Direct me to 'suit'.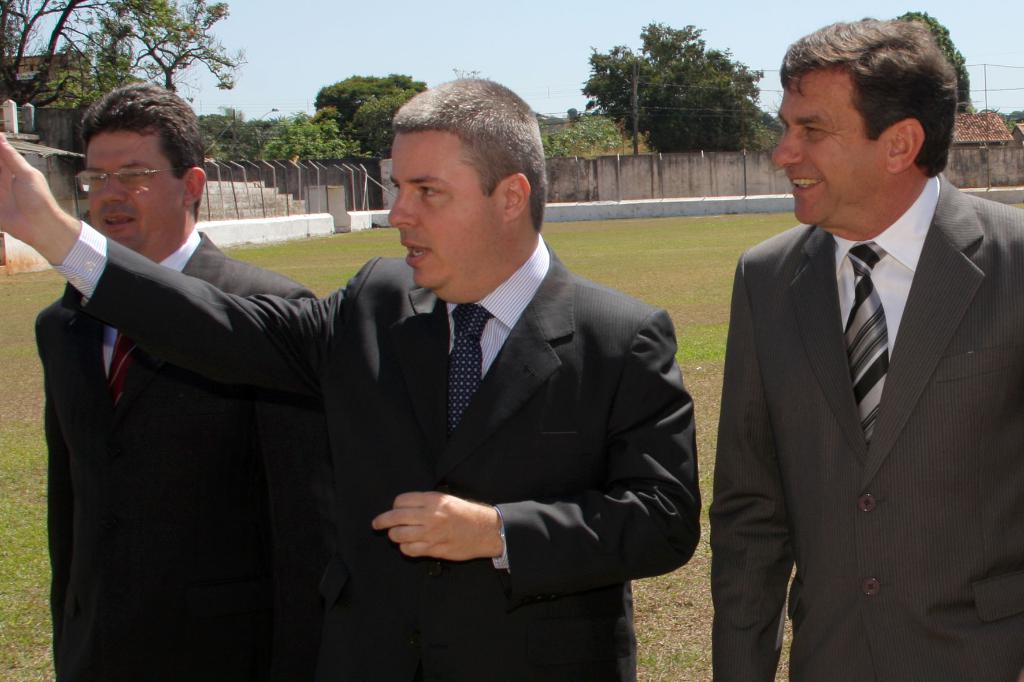
Direction: detection(51, 229, 696, 681).
